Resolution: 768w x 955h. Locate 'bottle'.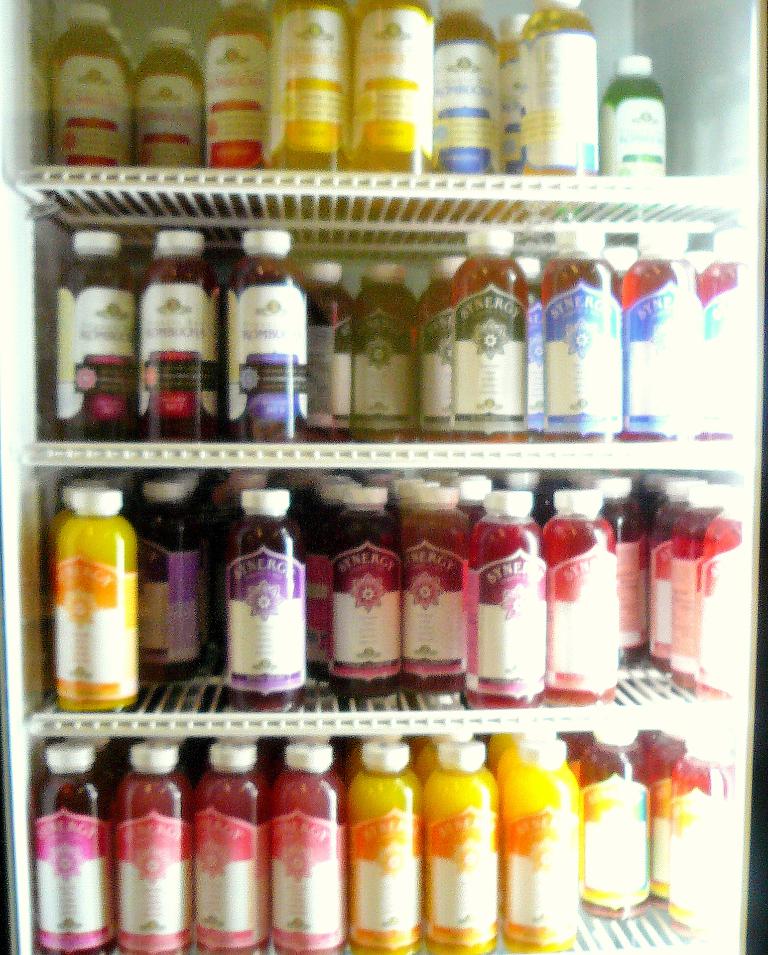
bbox(197, 741, 264, 954).
